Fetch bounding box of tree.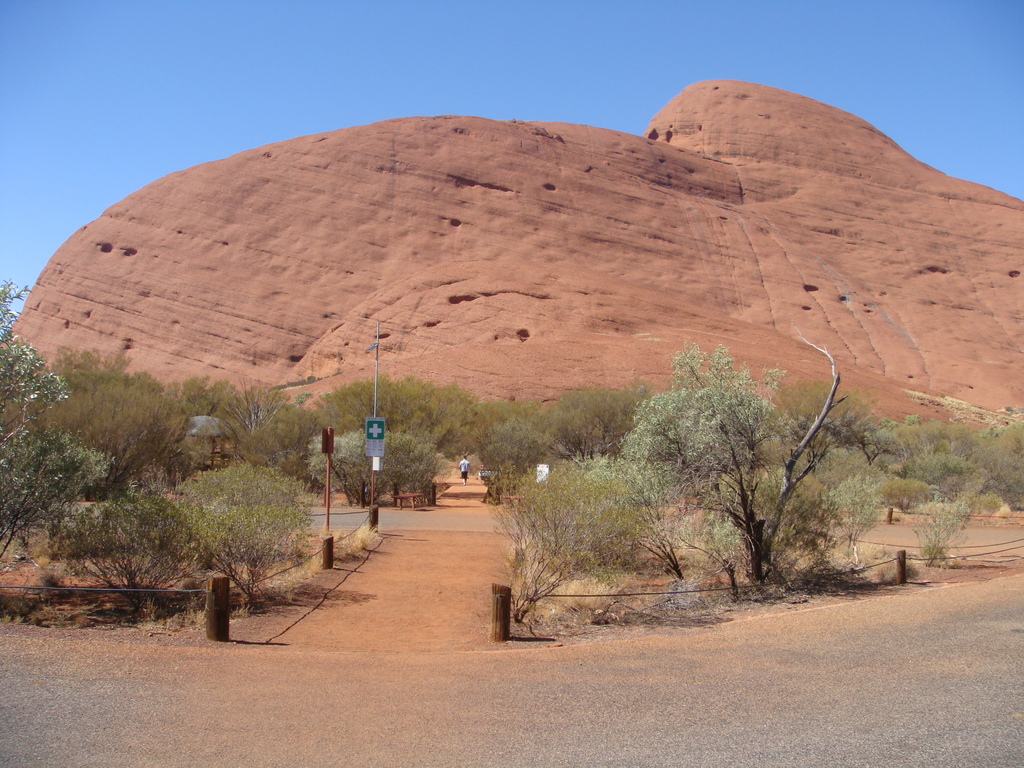
Bbox: x1=547, y1=381, x2=650, y2=467.
